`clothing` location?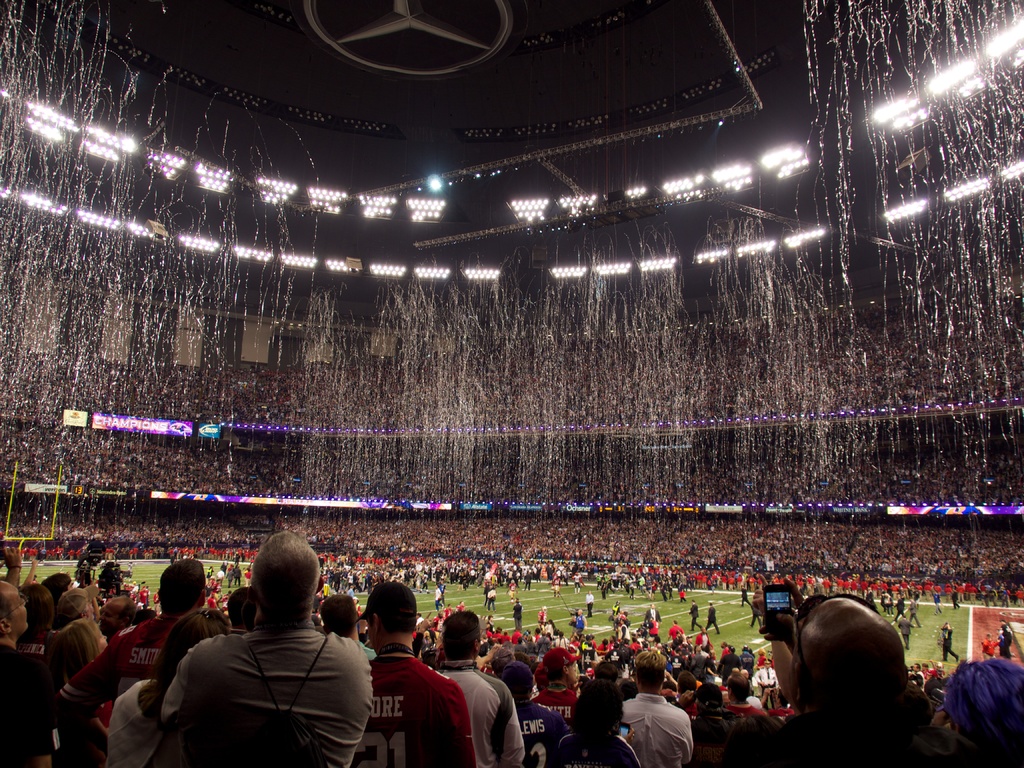
select_region(617, 691, 692, 767)
